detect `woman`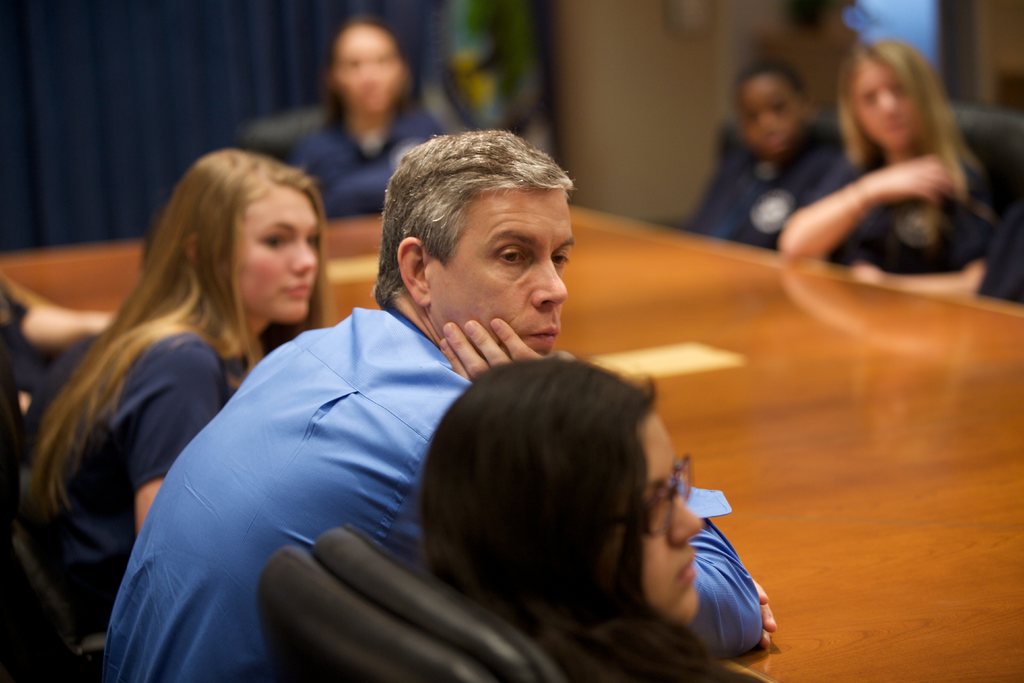
776:33:1000:292
